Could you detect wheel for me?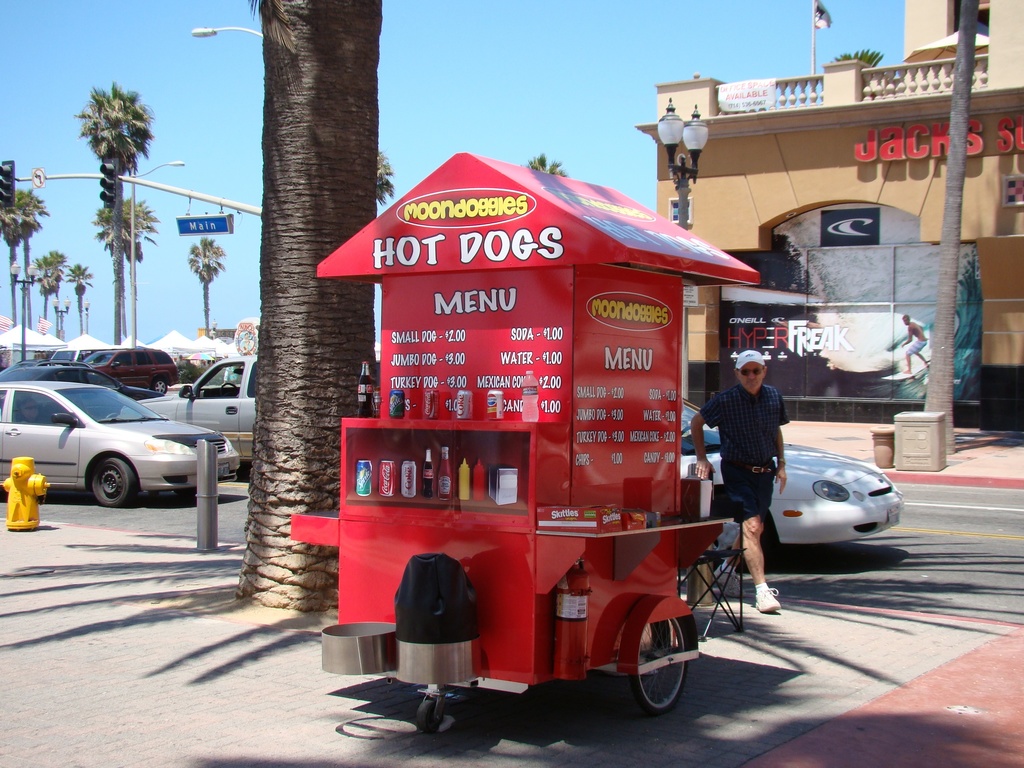
Detection result: select_region(107, 410, 116, 419).
